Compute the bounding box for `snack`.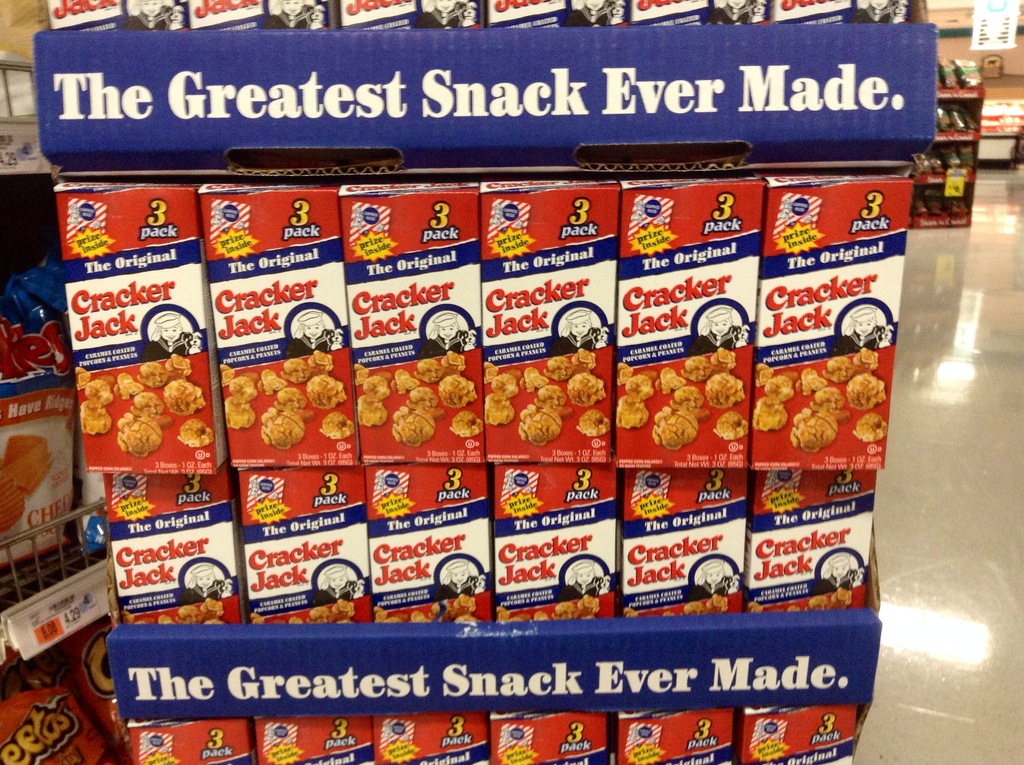
{"left": 338, "top": 181, "right": 479, "bottom": 465}.
